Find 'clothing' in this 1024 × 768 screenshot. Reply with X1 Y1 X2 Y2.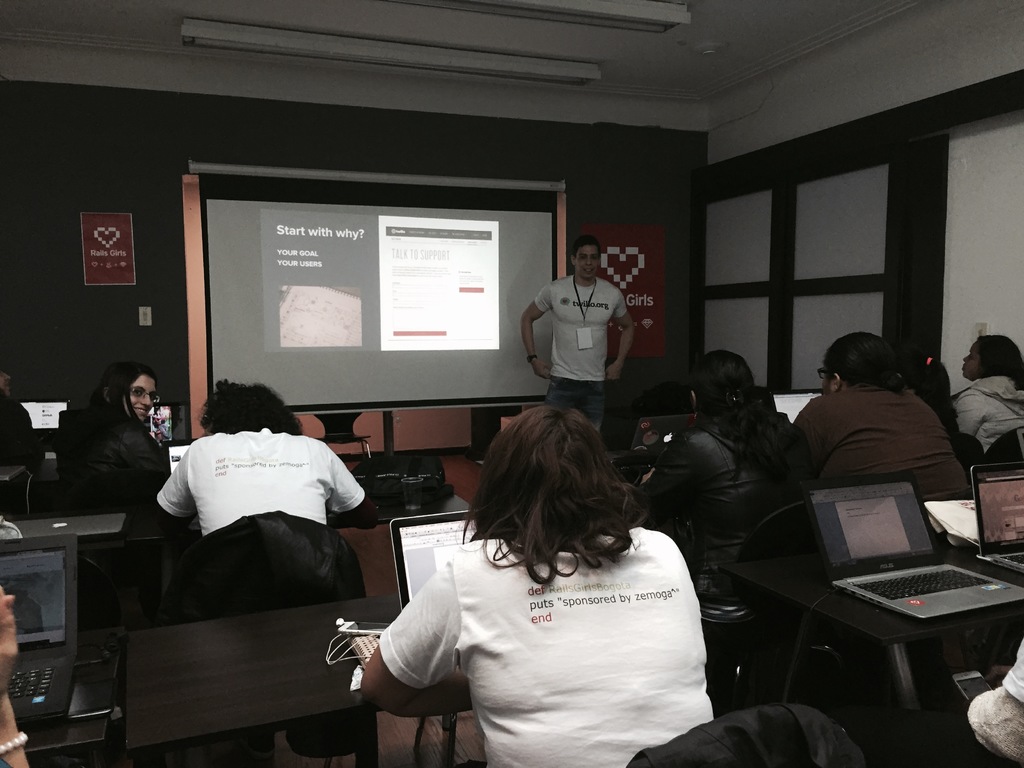
791 381 972 506.
